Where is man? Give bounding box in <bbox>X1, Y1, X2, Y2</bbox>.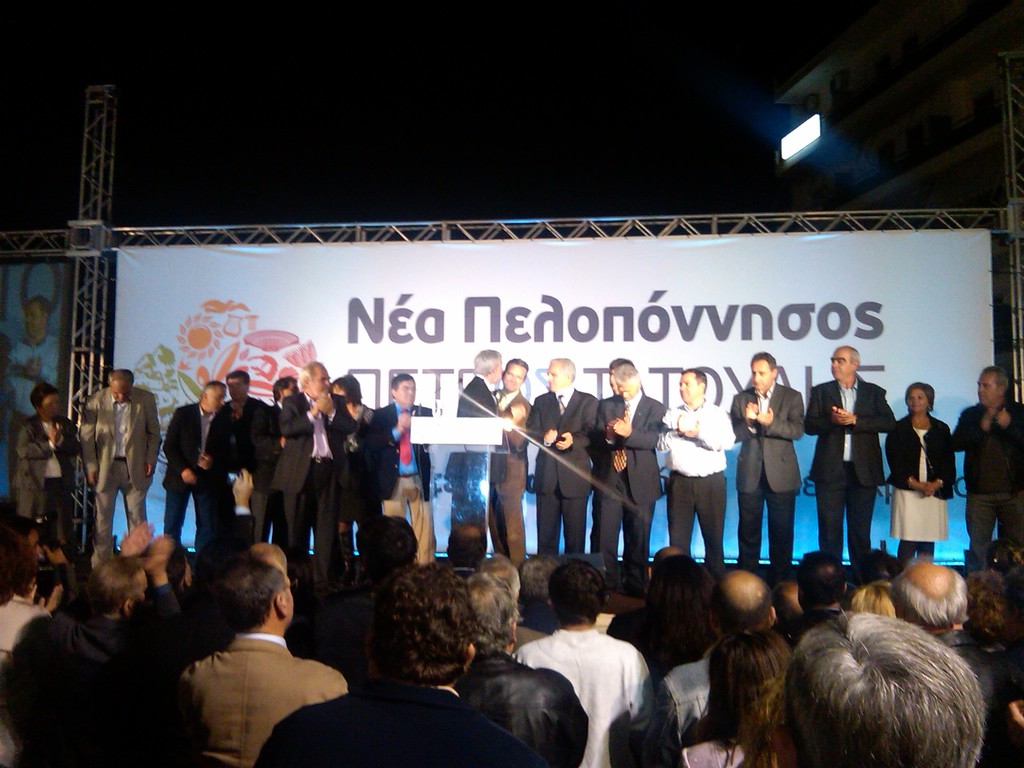
<bbox>77, 370, 161, 570</bbox>.
